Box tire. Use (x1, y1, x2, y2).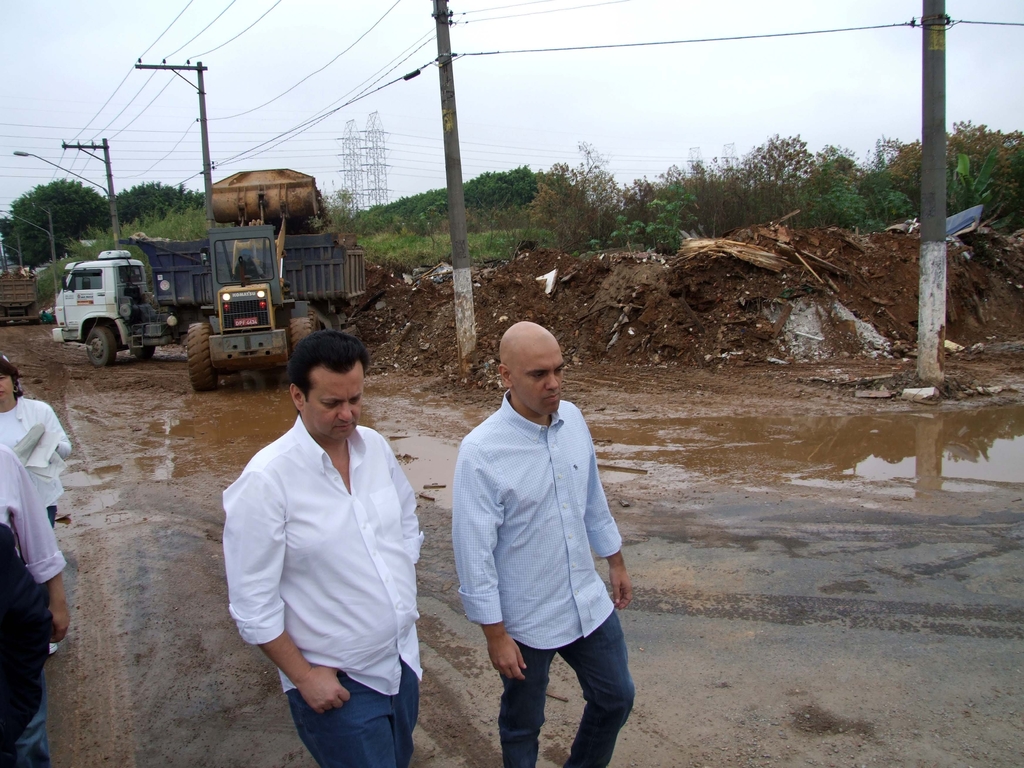
(291, 318, 312, 350).
